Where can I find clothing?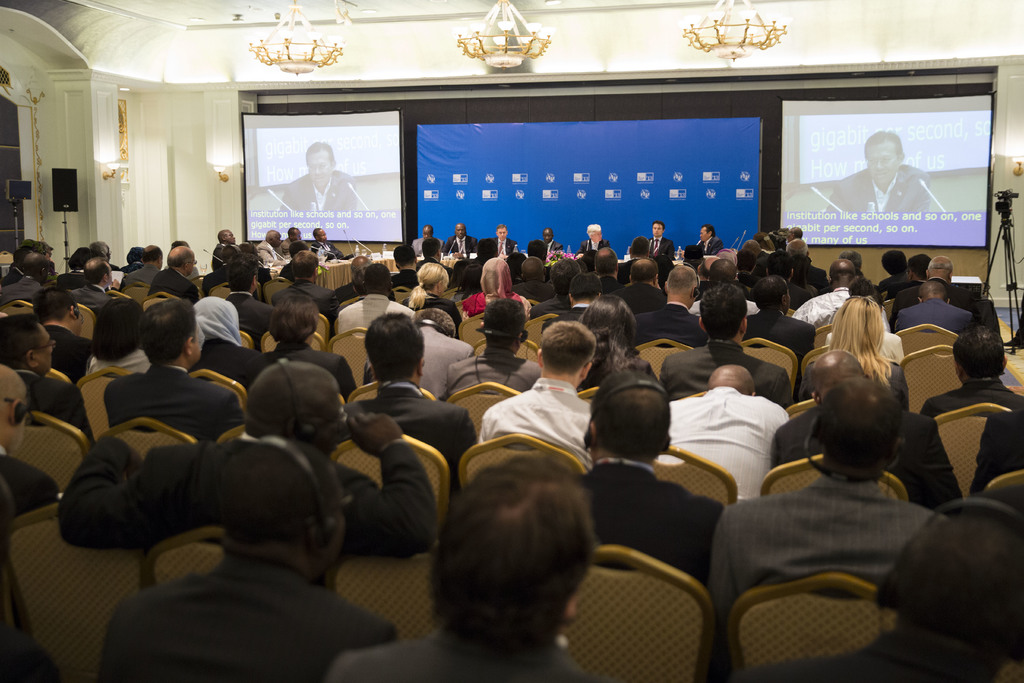
You can find it at bbox(483, 372, 598, 466).
